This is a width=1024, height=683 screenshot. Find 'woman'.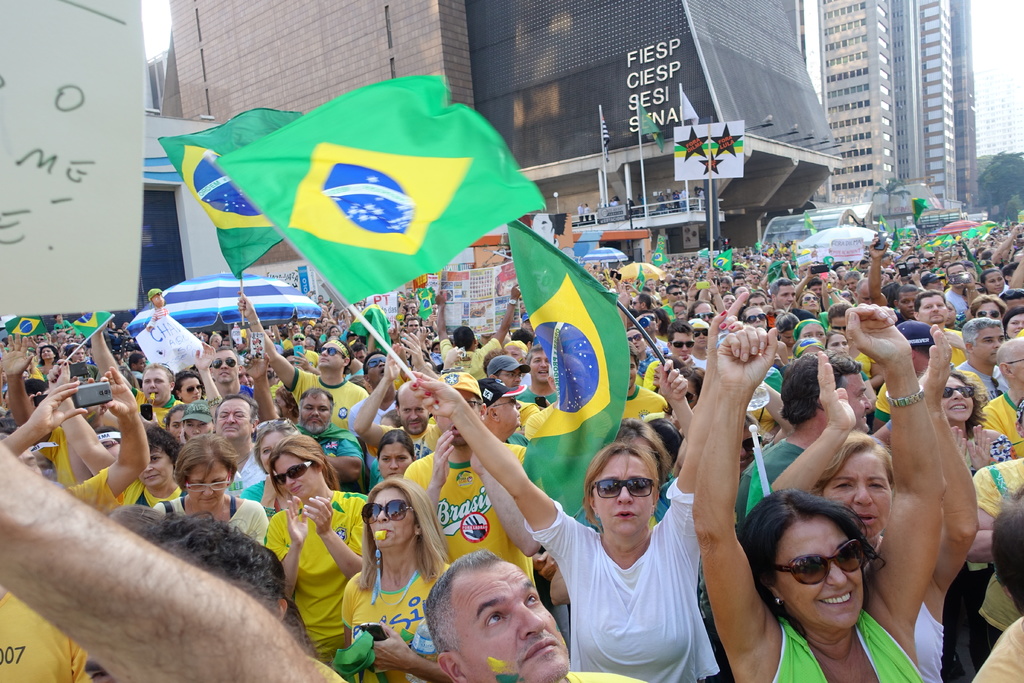
Bounding box: left=403, top=323, right=756, bottom=682.
